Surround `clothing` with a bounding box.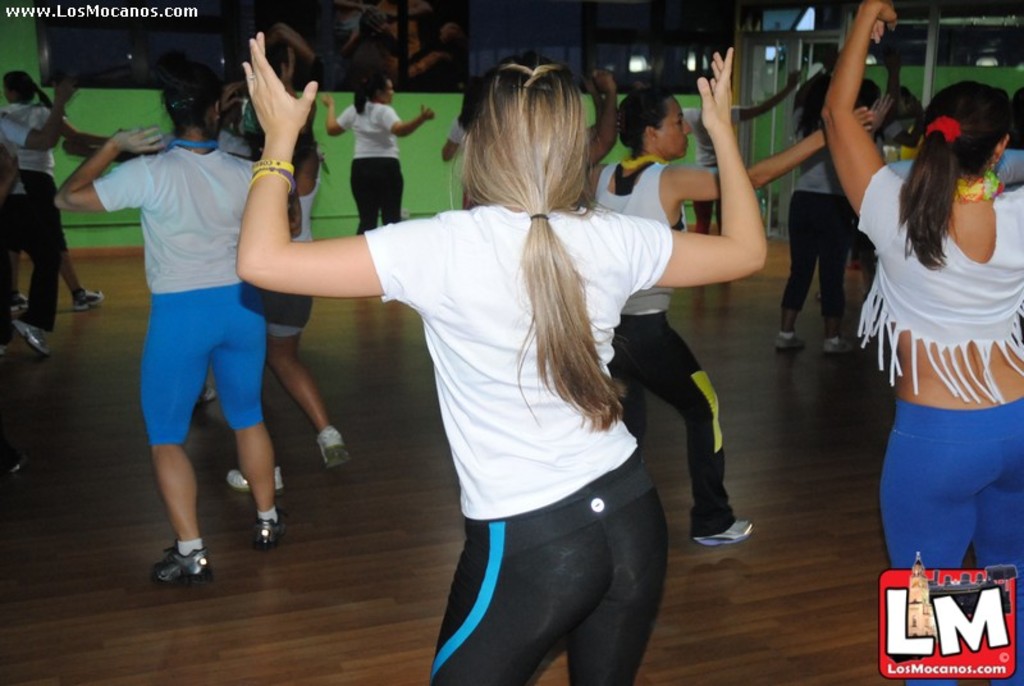
box(591, 157, 735, 538).
